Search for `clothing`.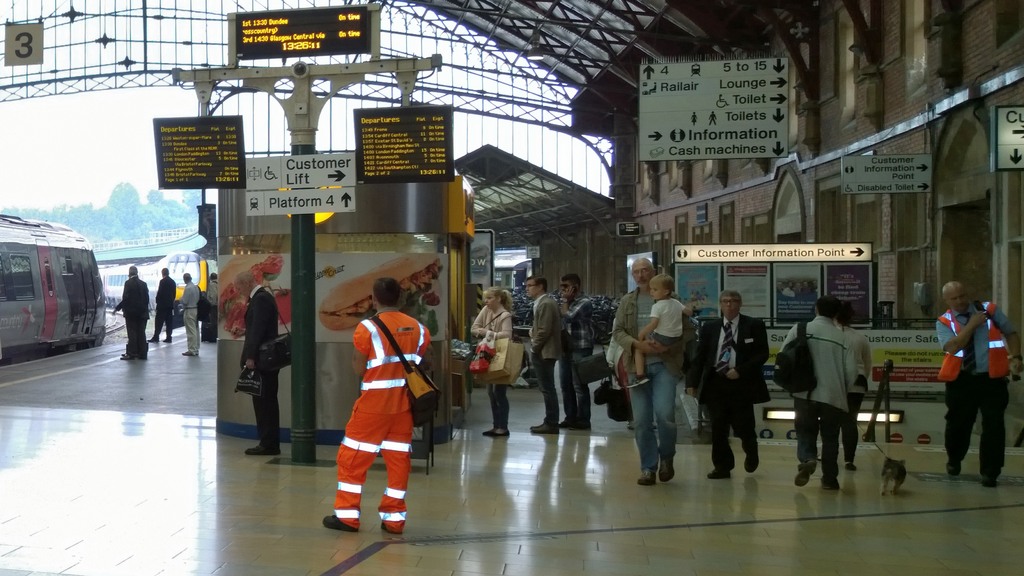
Found at 605/292/685/468.
